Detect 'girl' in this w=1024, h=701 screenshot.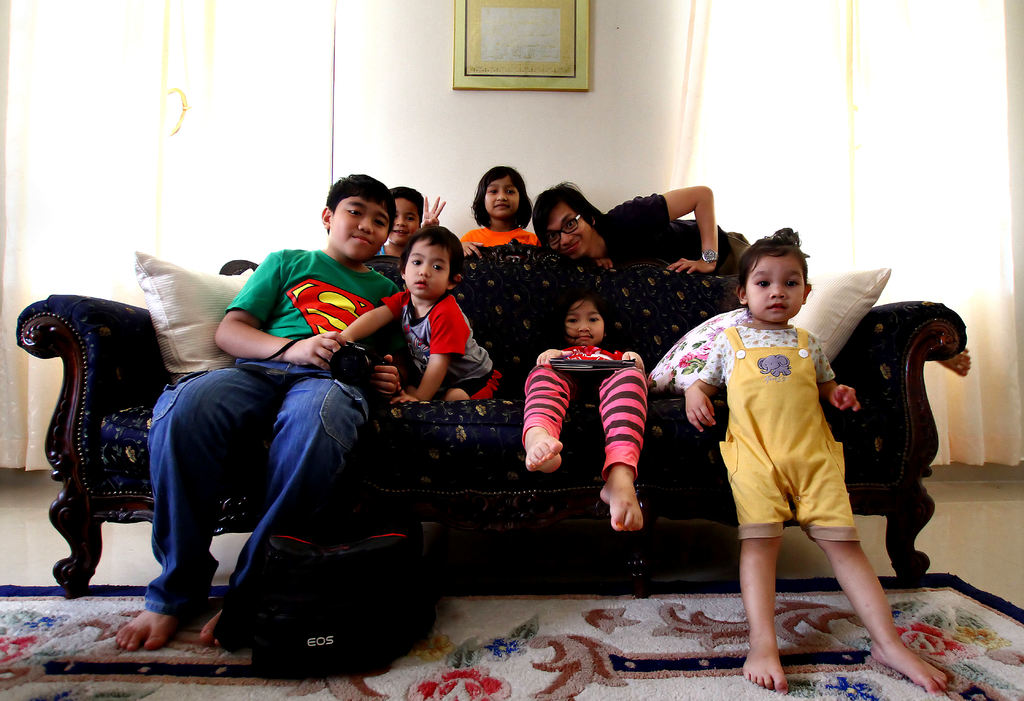
Detection: detection(521, 283, 649, 532).
